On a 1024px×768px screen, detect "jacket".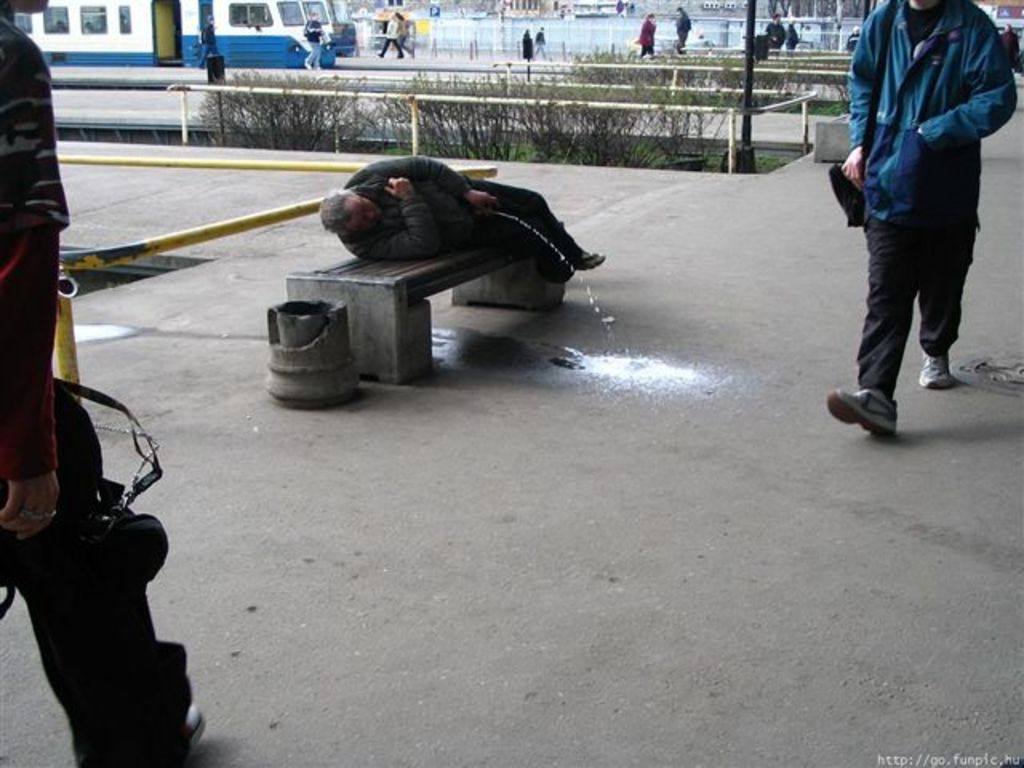
bbox=(837, 0, 1002, 219).
